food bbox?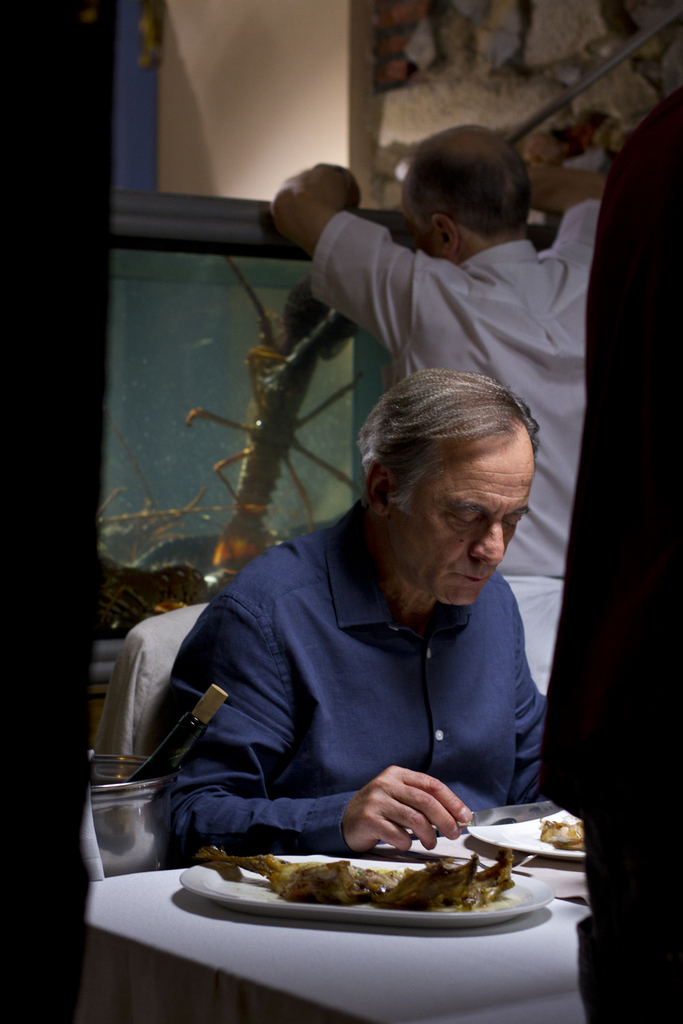
box=[535, 818, 586, 851]
